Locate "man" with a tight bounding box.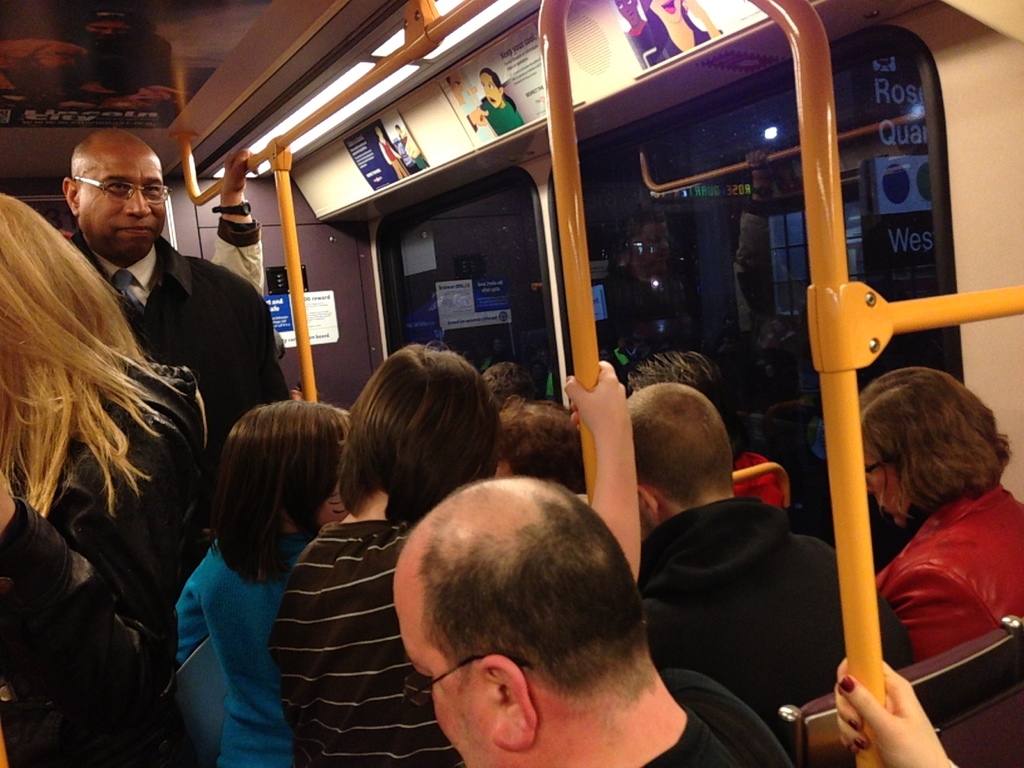
bbox(625, 378, 924, 764).
